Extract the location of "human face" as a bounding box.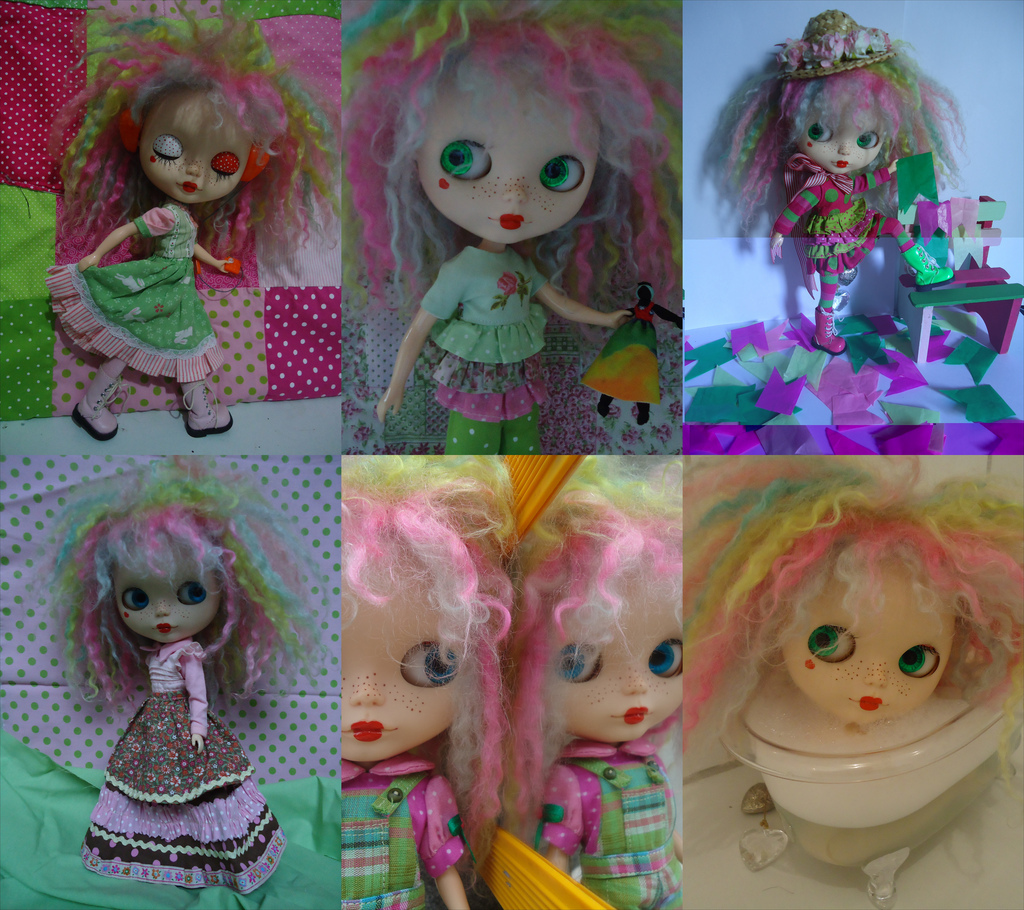
{"x1": 542, "y1": 561, "x2": 678, "y2": 748}.
